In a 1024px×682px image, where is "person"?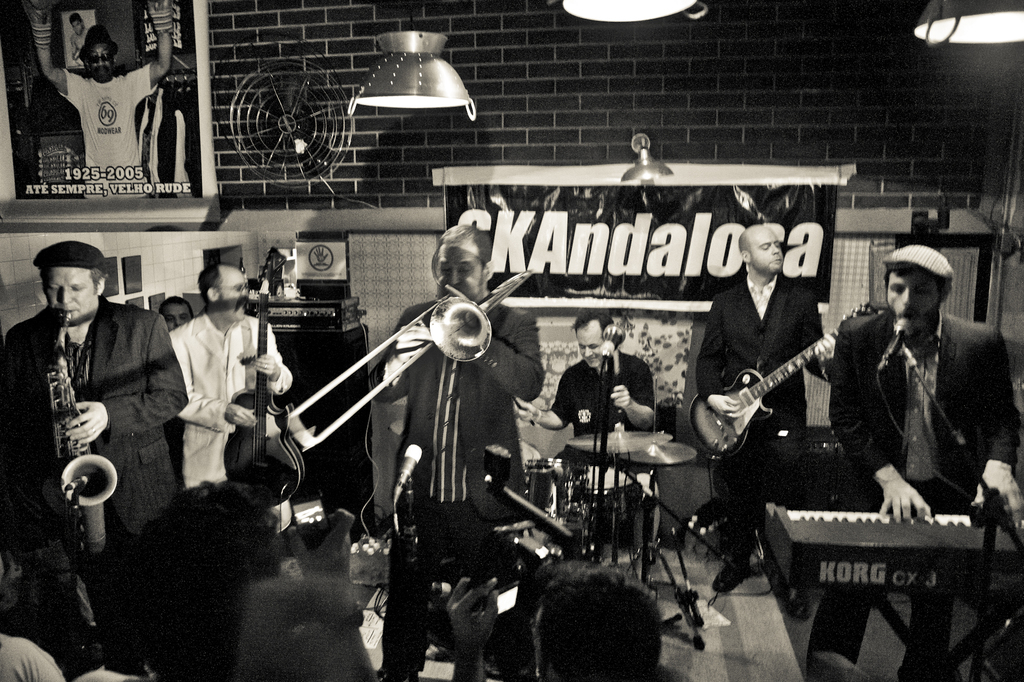
165,262,298,561.
